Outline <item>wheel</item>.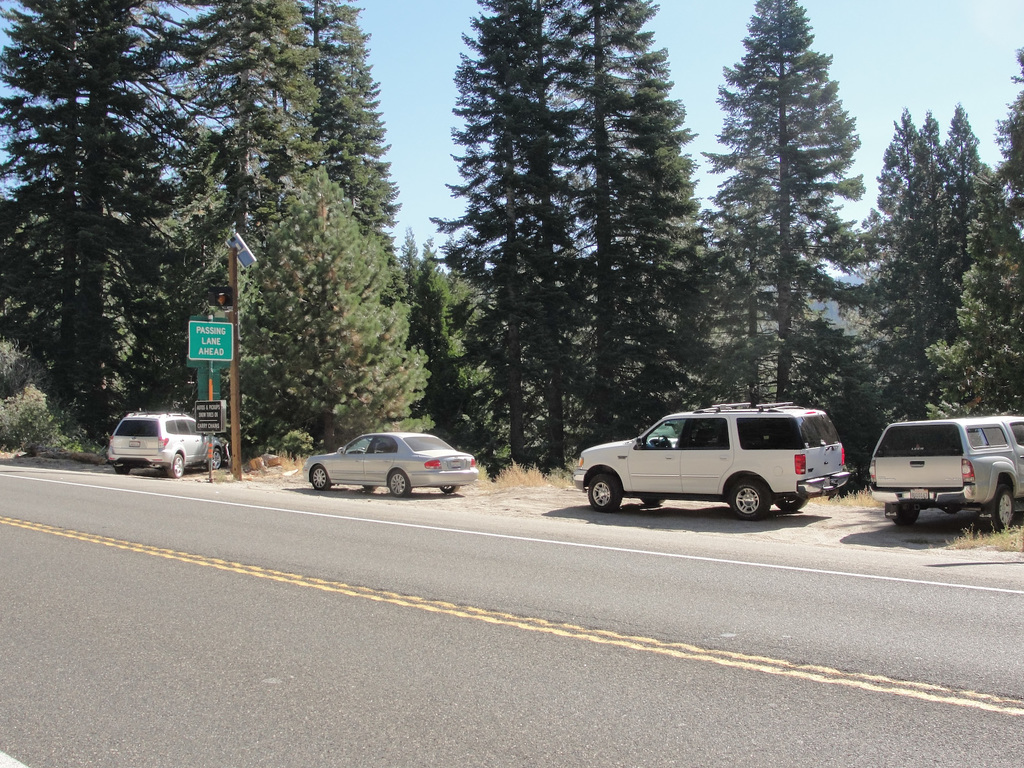
Outline: l=115, t=467, r=129, b=475.
